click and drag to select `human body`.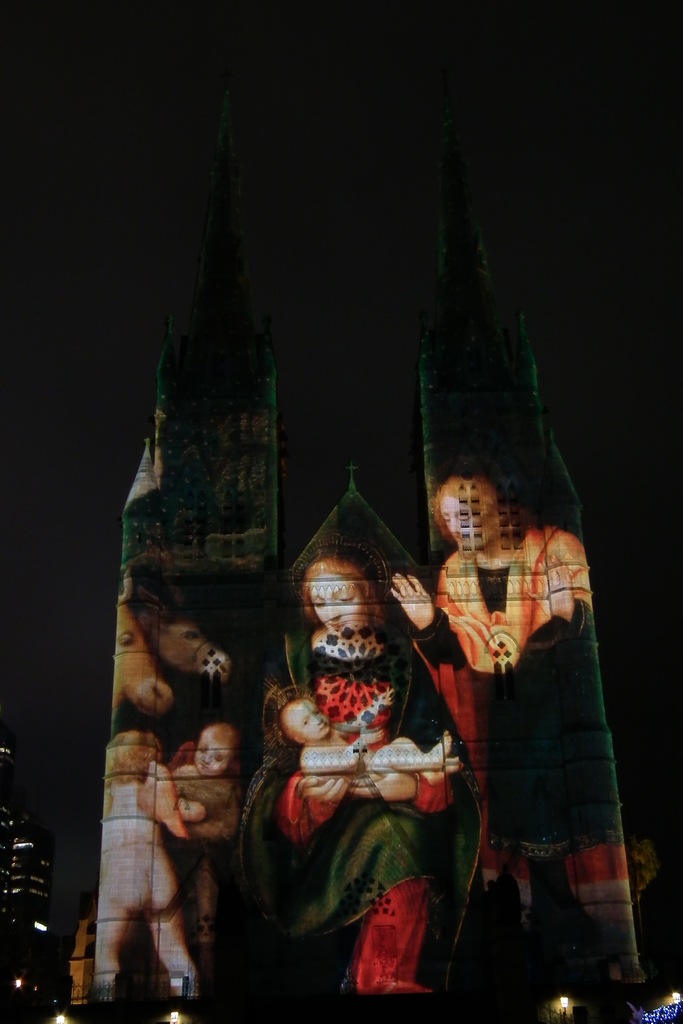
Selection: pyautogui.locateOnScreen(245, 618, 449, 998).
